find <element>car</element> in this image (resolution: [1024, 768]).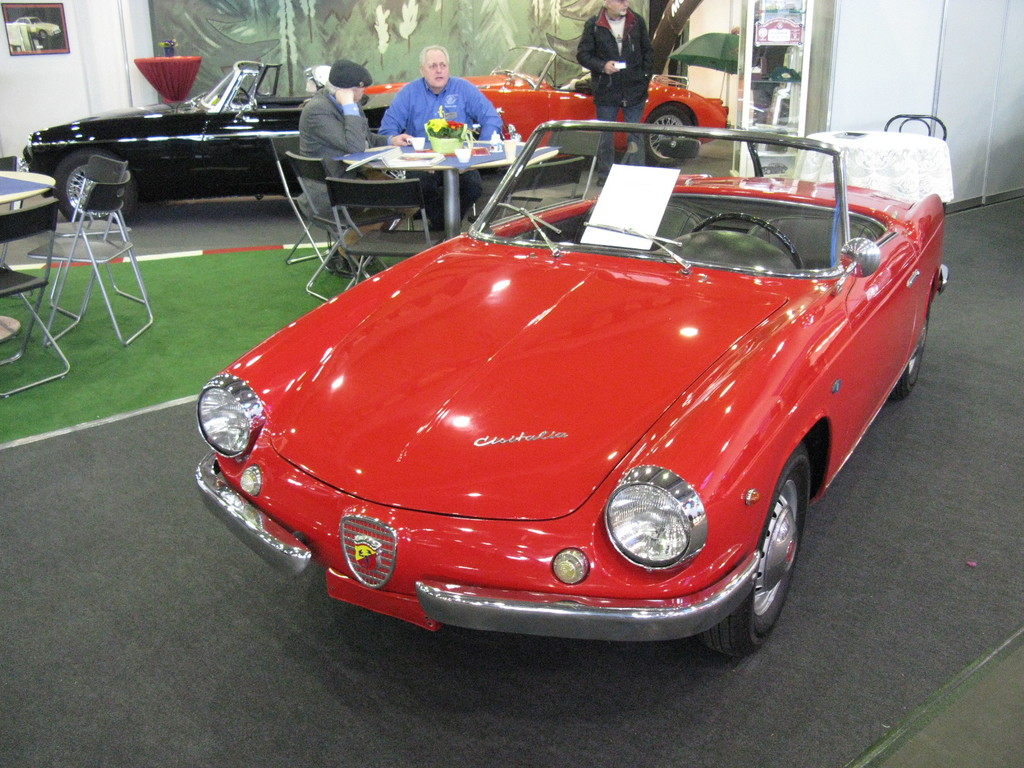
select_region(13, 17, 60, 41).
